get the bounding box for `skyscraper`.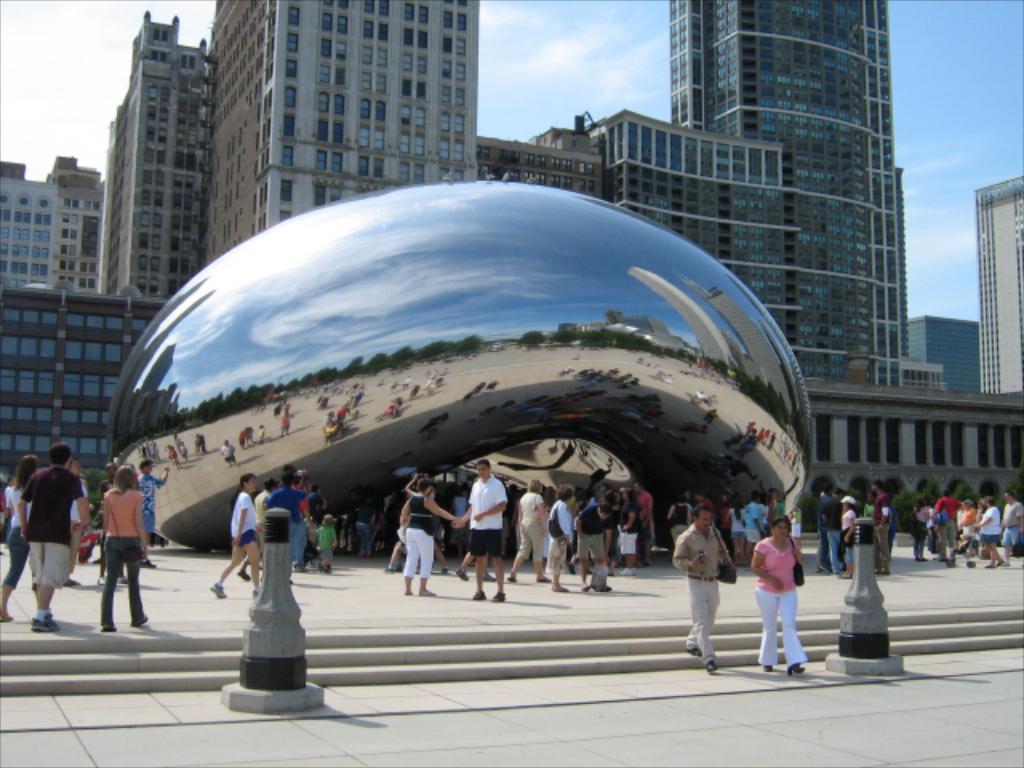
pyautogui.locateOnScreen(475, 0, 918, 389).
